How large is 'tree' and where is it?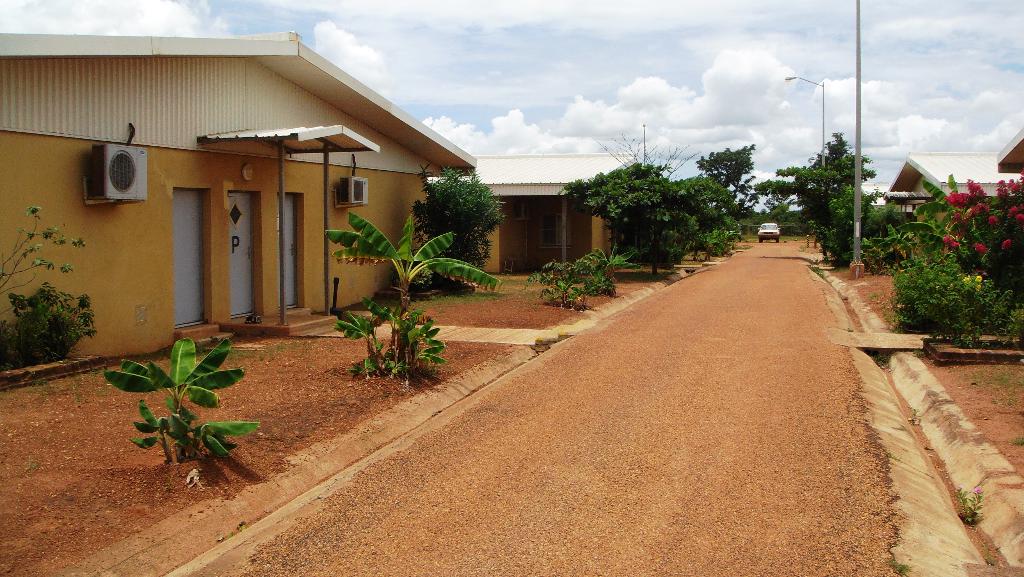
Bounding box: [561, 151, 680, 279].
